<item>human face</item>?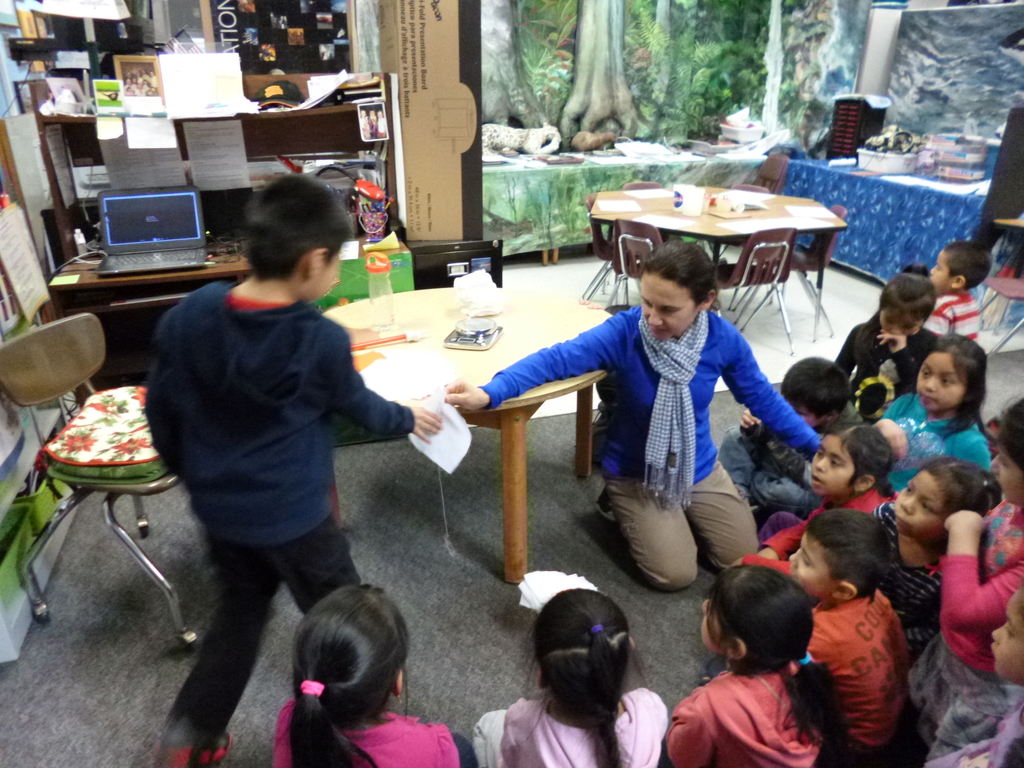
884:471:949:536
